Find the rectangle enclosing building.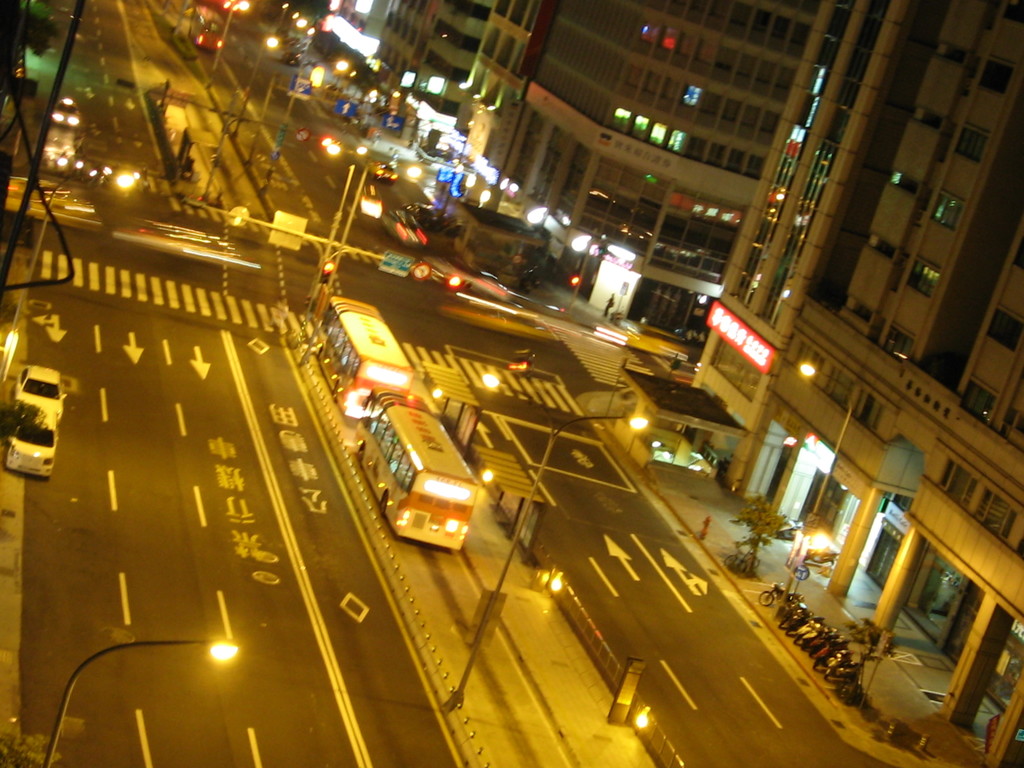
Rect(378, 1, 492, 132).
